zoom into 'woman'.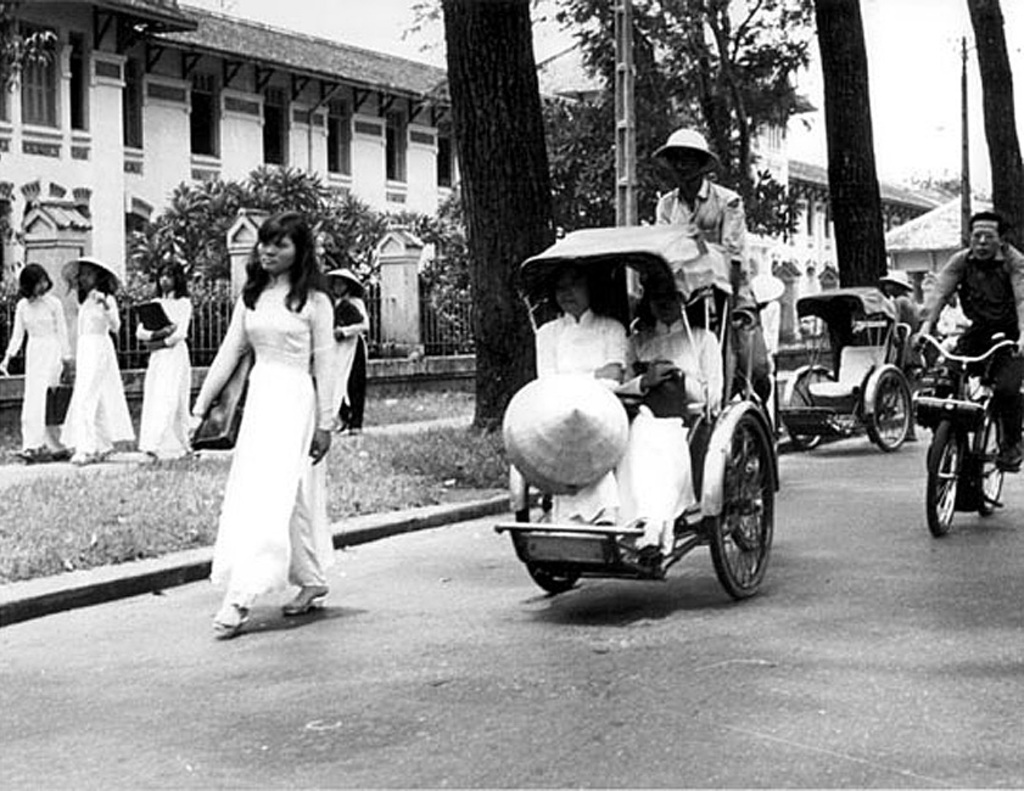
Zoom target: bbox=[325, 263, 374, 434].
